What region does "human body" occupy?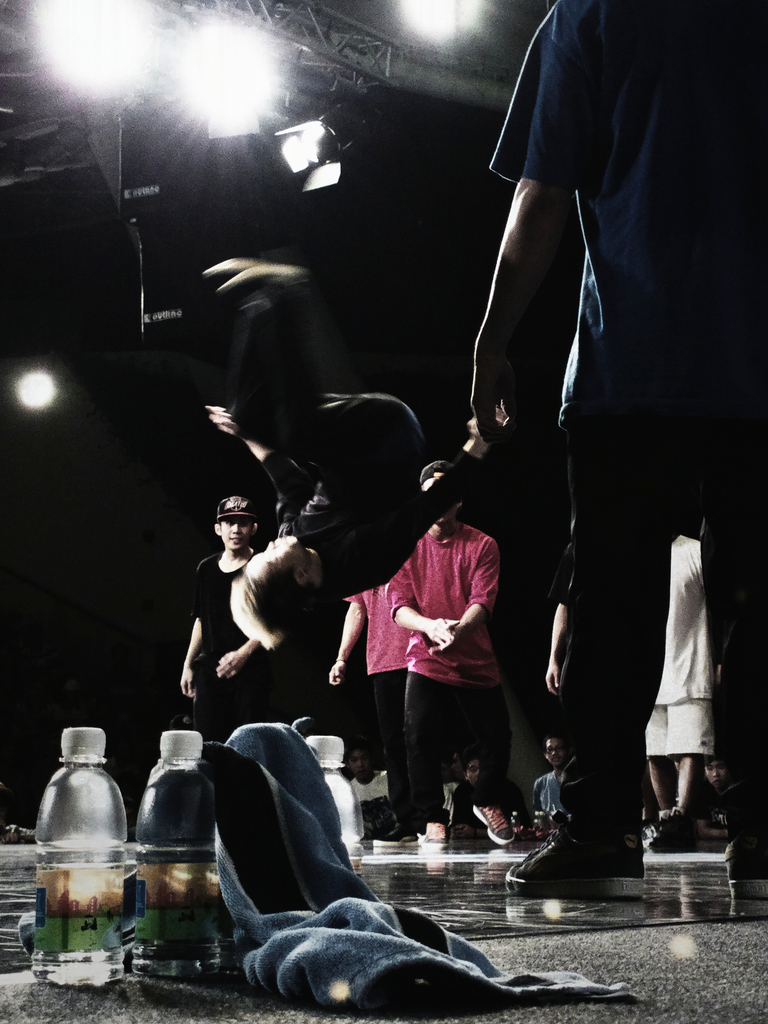
<bbox>214, 256, 500, 692</bbox>.
